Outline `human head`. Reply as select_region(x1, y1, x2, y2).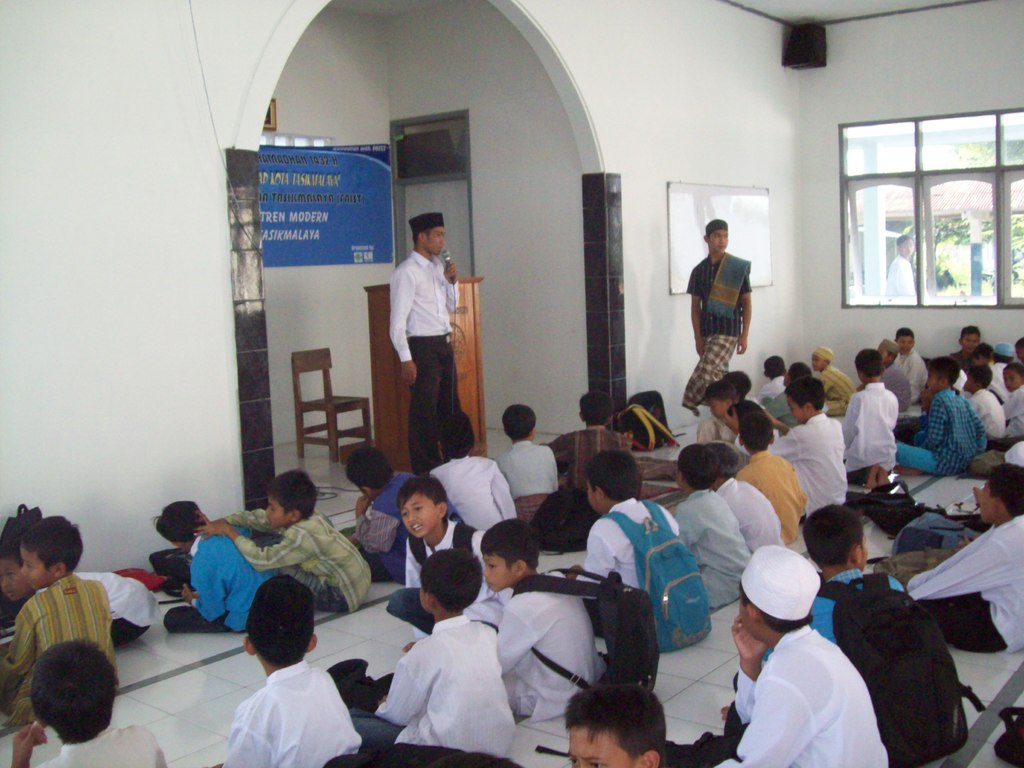
select_region(706, 442, 737, 477).
